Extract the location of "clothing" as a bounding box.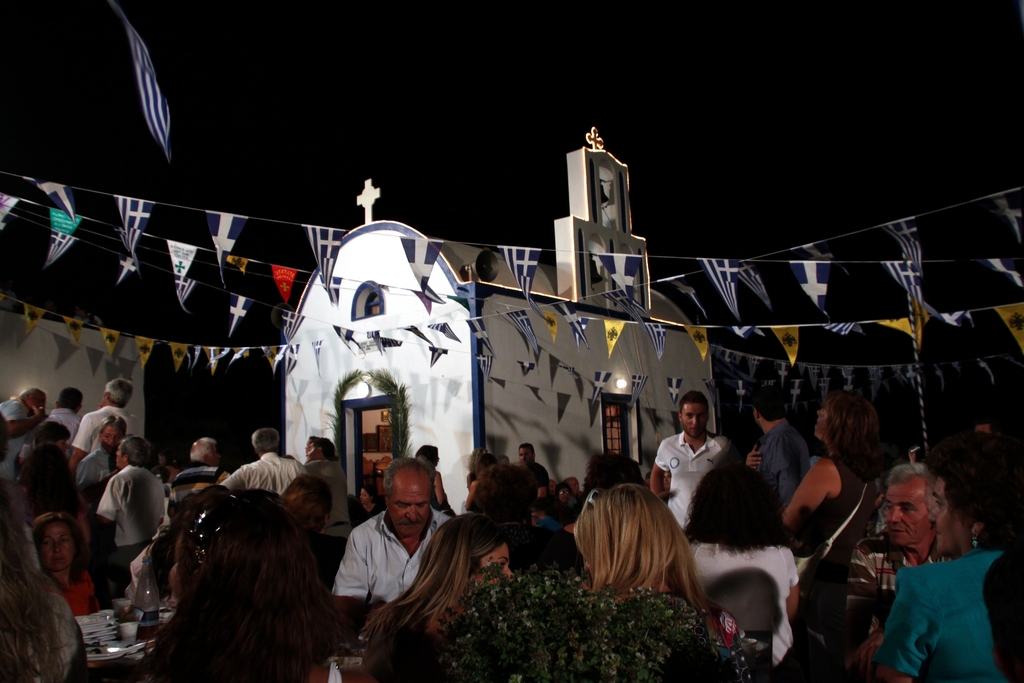
left=874, top=550, right=1007, bottom=682.
